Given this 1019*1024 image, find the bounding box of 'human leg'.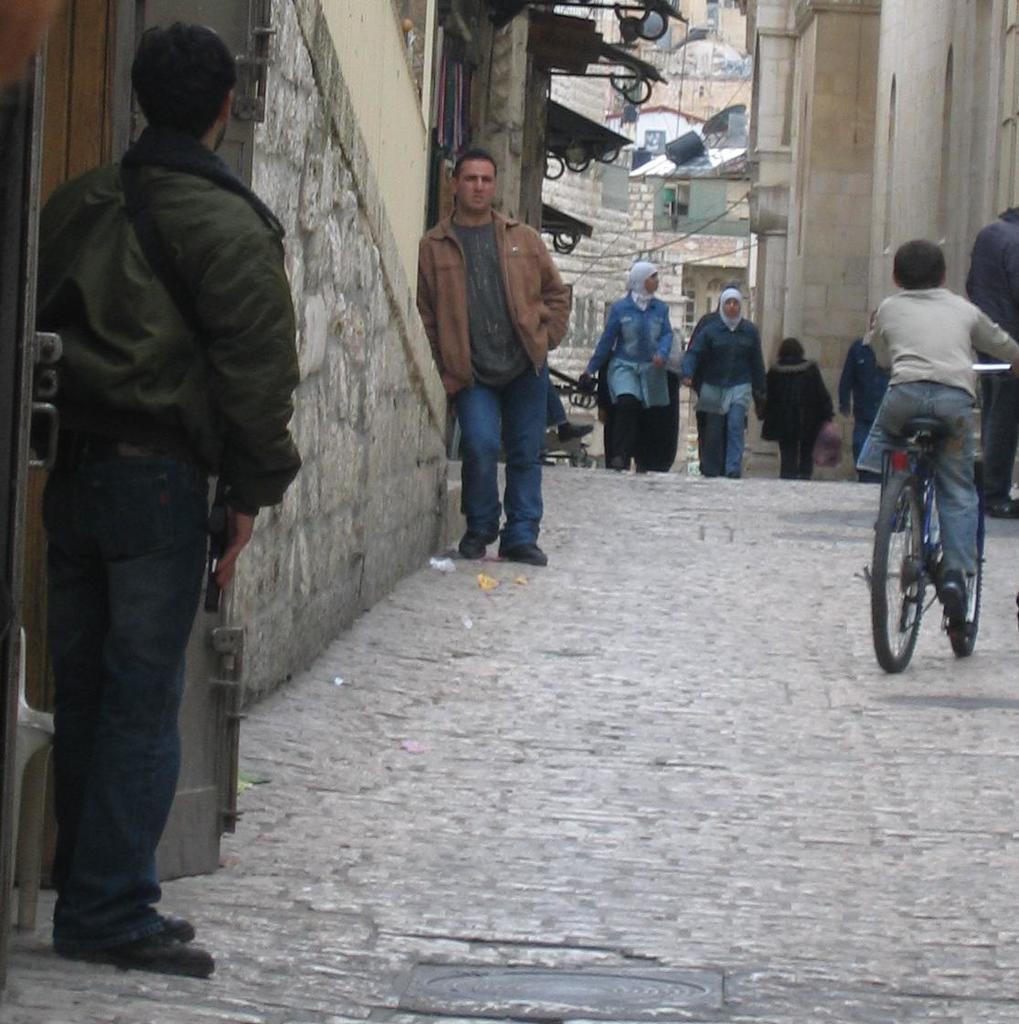
detection(697, 410, 719, 476).
